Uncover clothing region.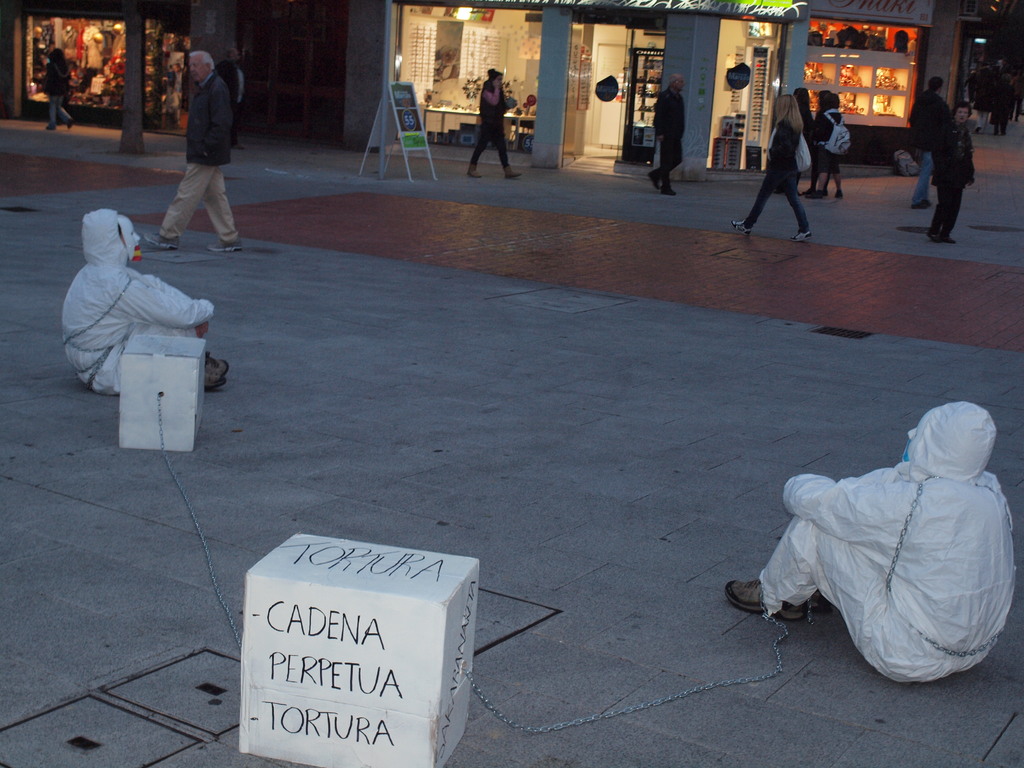
Uncovered: left=480, top=79, right=493, bottom=146.
